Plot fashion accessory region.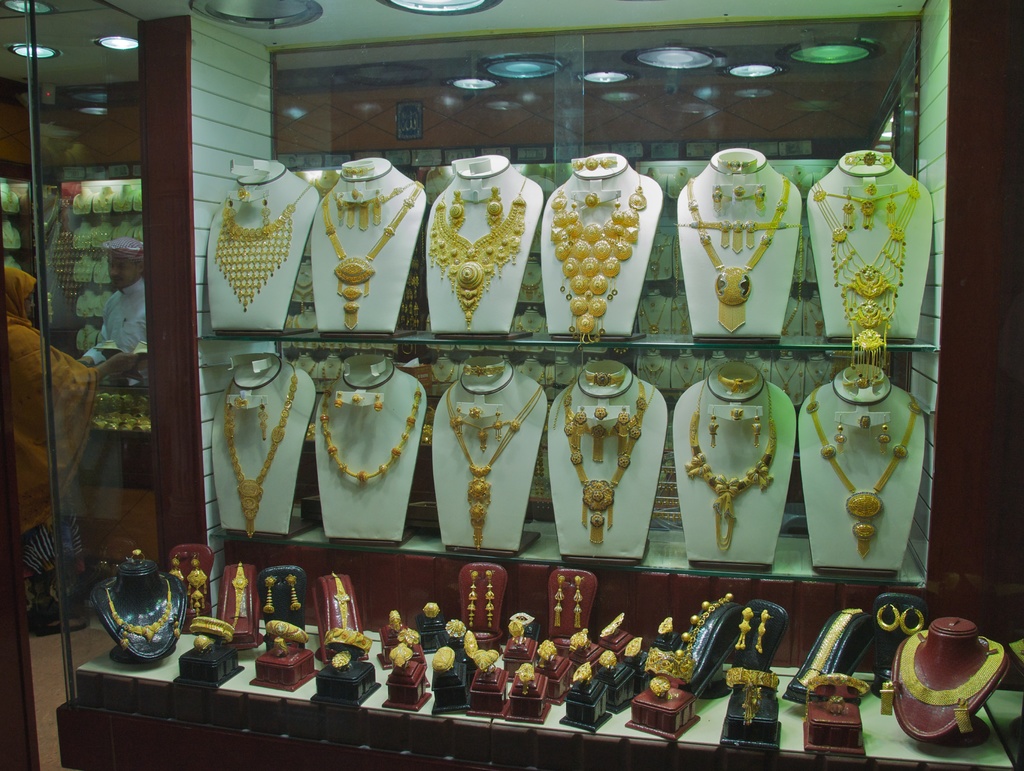
Plotted at detection(429, 169, 535, 334).
